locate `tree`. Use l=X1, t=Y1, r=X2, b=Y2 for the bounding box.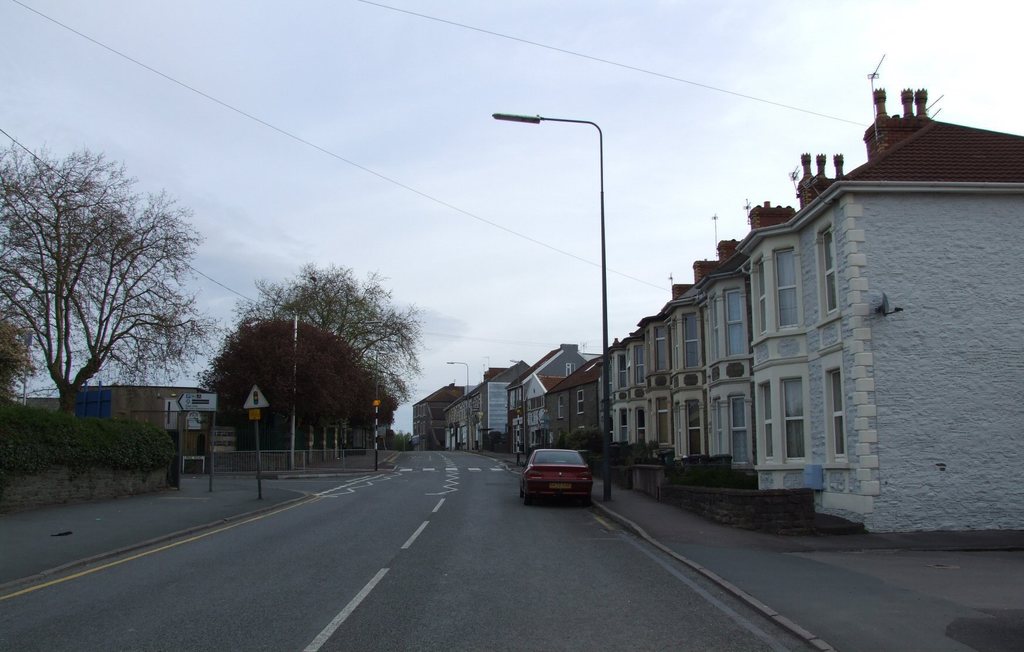
l=310, t=350, r=404, b=441.
